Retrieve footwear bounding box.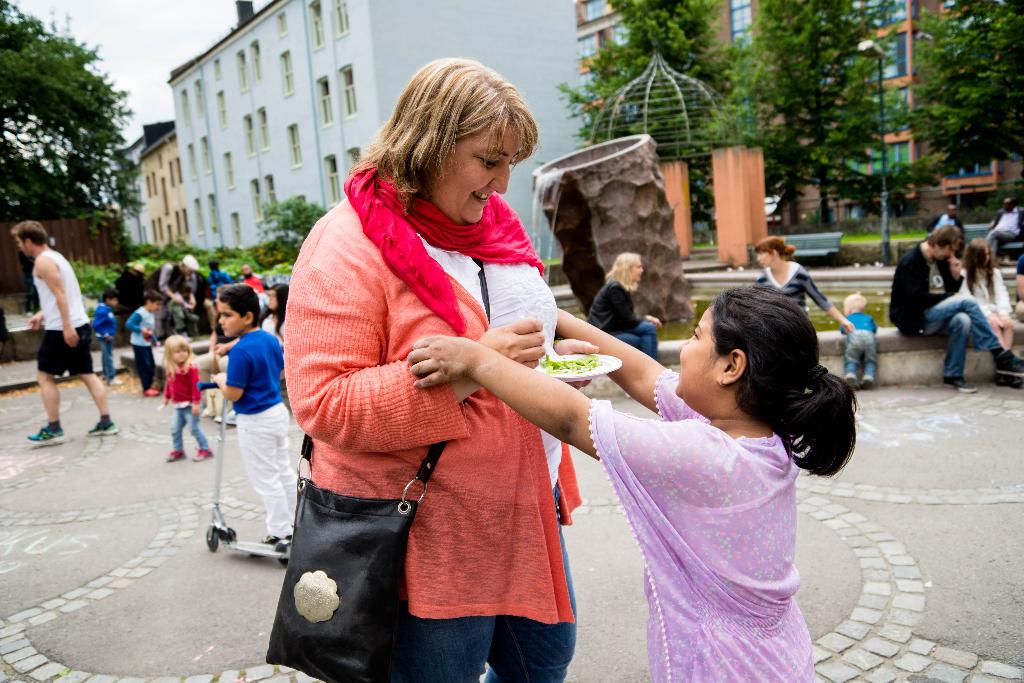
Bounding box: (x1=997, y1=350, x2=1023, y2=377).
